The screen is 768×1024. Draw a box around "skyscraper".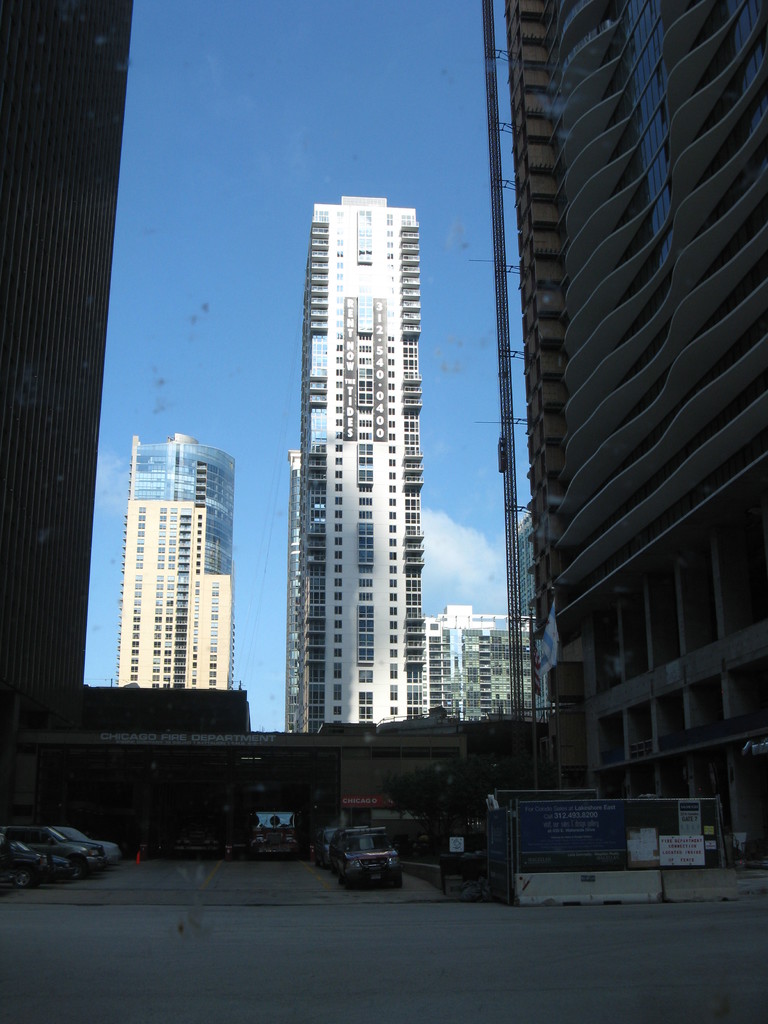
pyautogui.locateOnScreen(280, 182, 430, 736).
